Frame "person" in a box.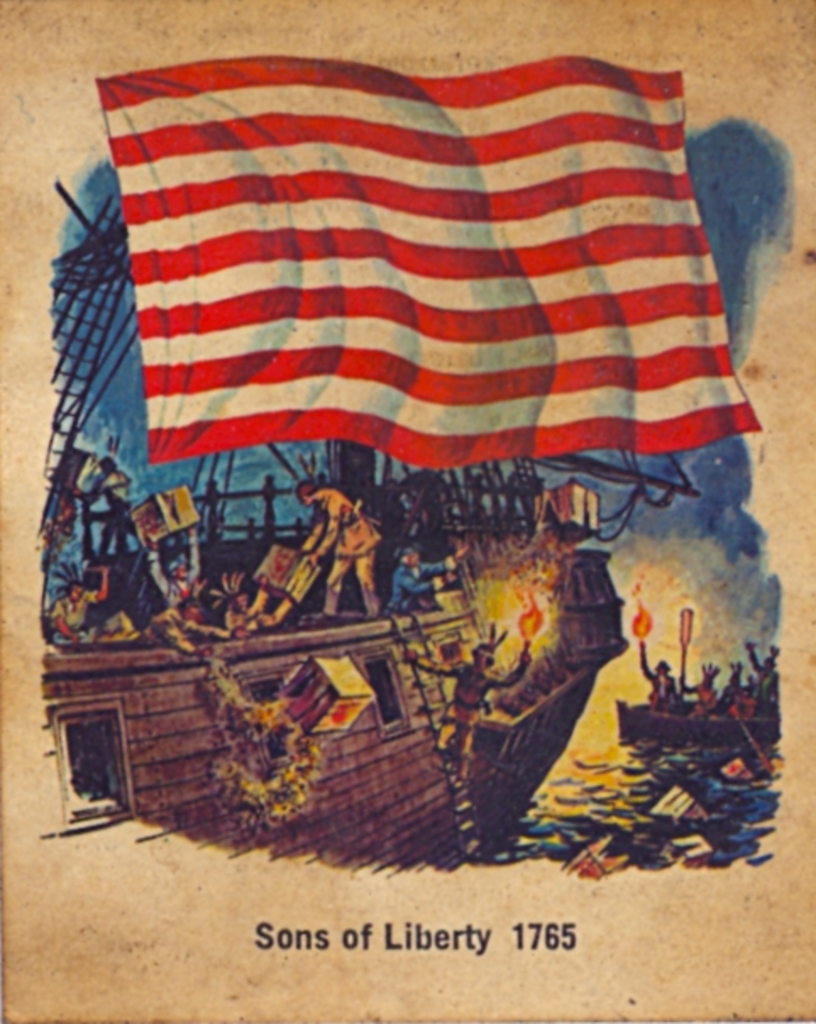
locate(379, 537, 477, 609).
